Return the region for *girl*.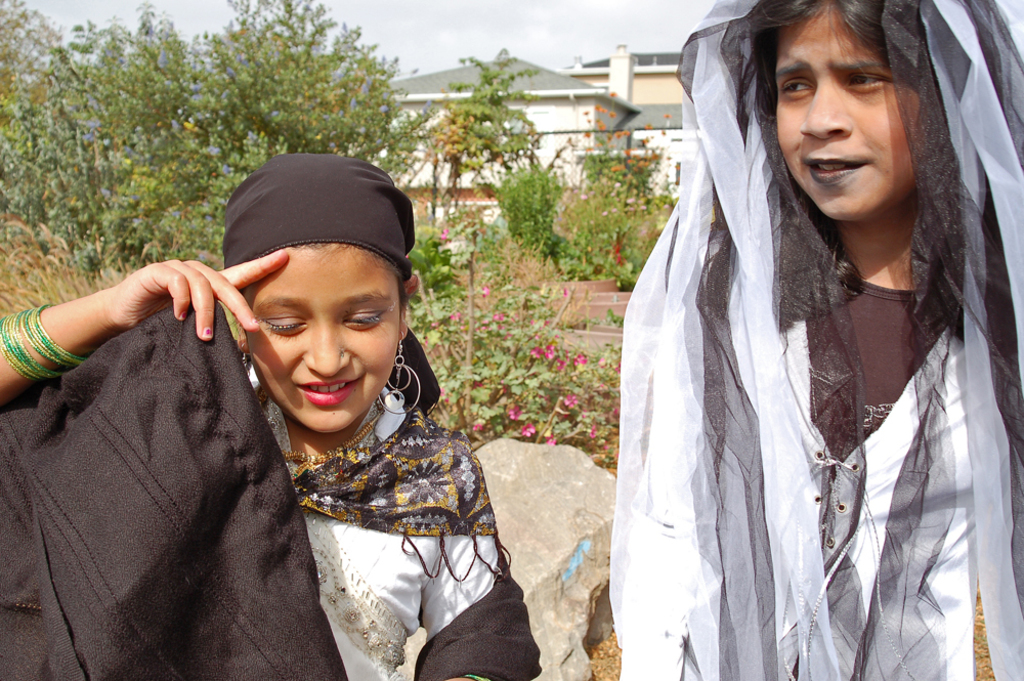
{"left": 607, "top": 0, "right": 1023, "bottom": 680}.
